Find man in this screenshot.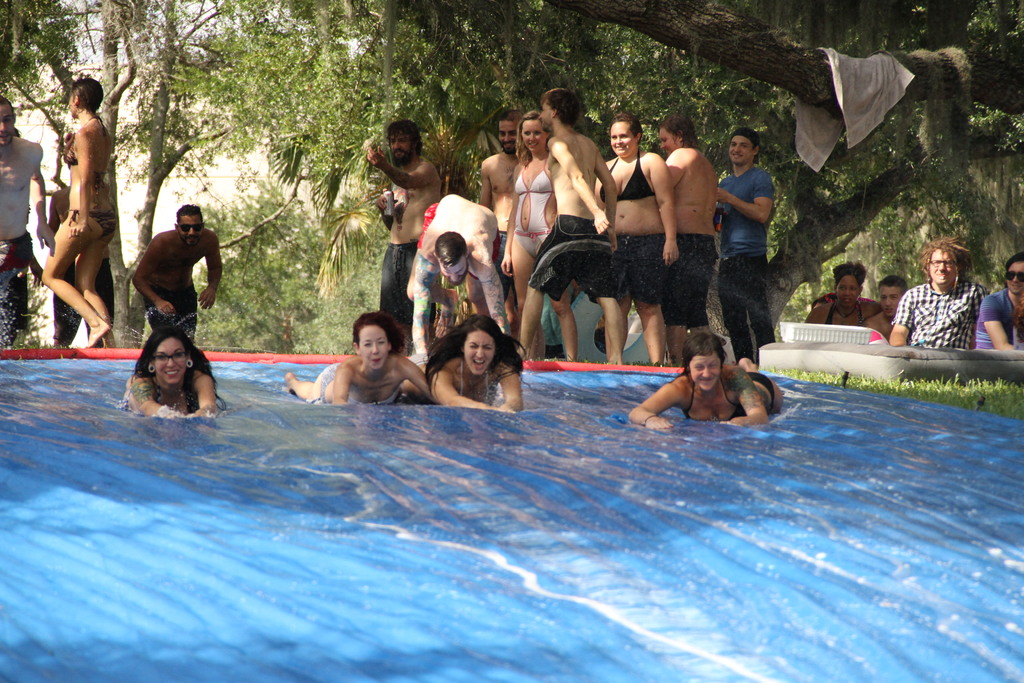
The bounding box for man is (479,107,529,309).
